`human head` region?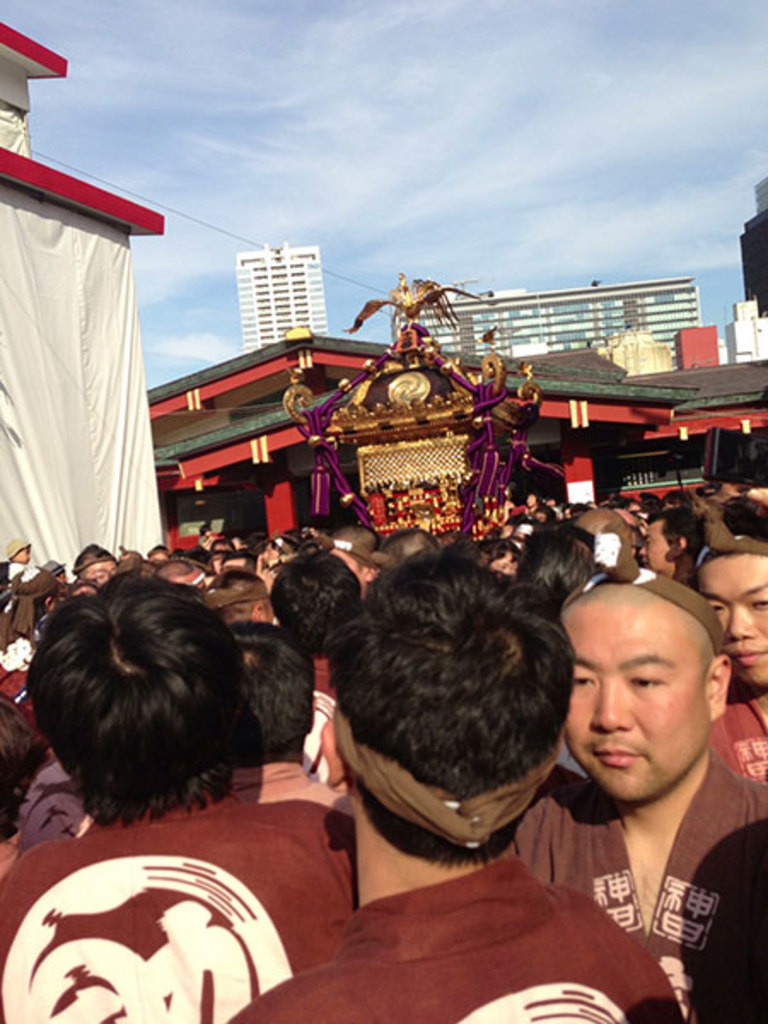
263,551,365,666
